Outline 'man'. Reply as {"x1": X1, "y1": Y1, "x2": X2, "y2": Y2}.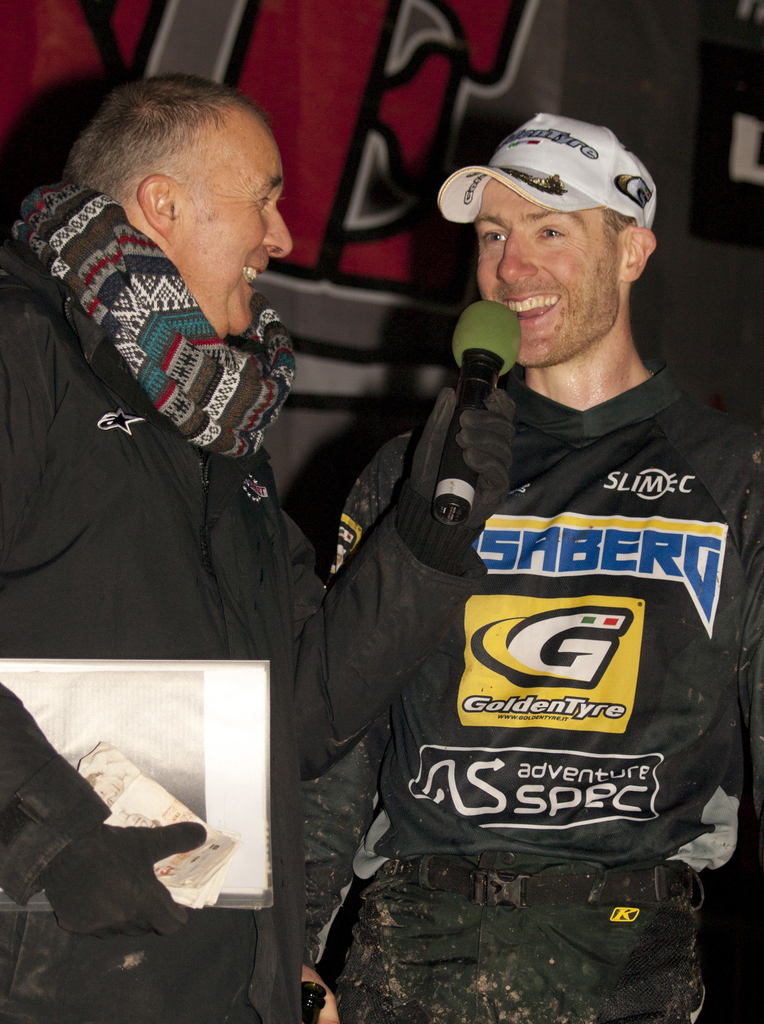
{"x1": 290, "y1": 110, "x2": 763, "y2": 1023}.
